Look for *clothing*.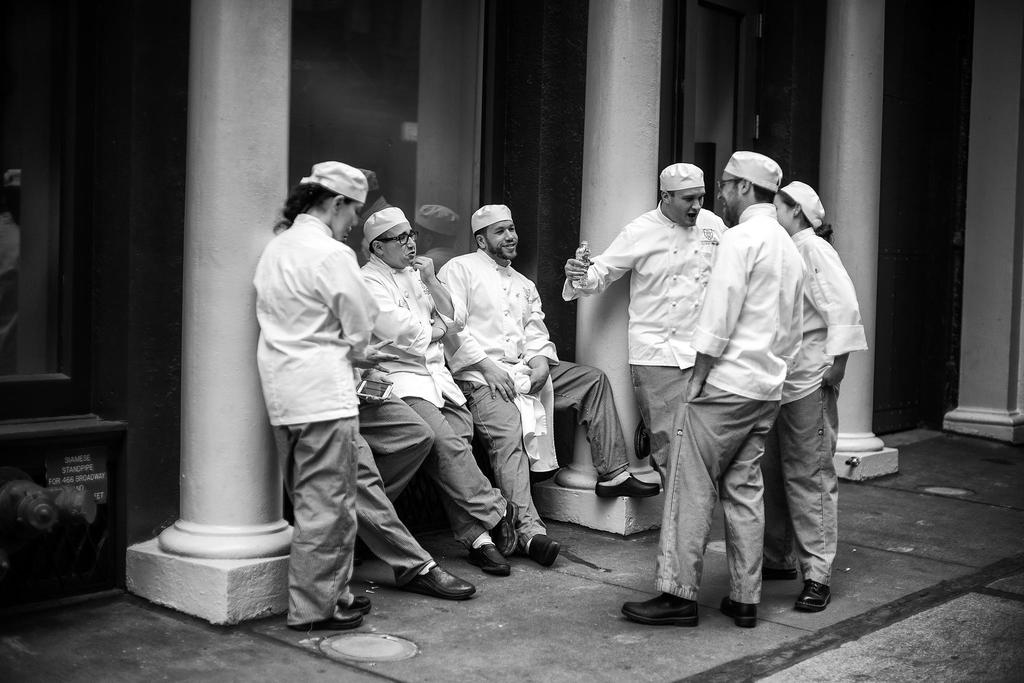
Found: [246,155,385,611].
